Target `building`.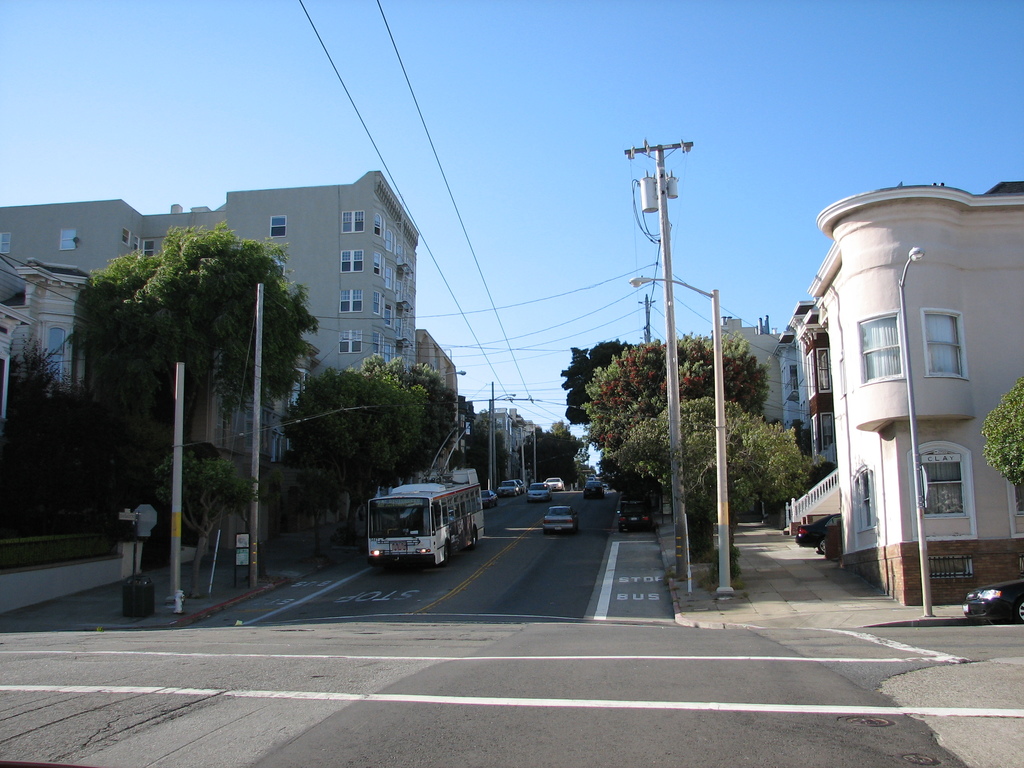
Target region: [0, 170, 417, 393].
